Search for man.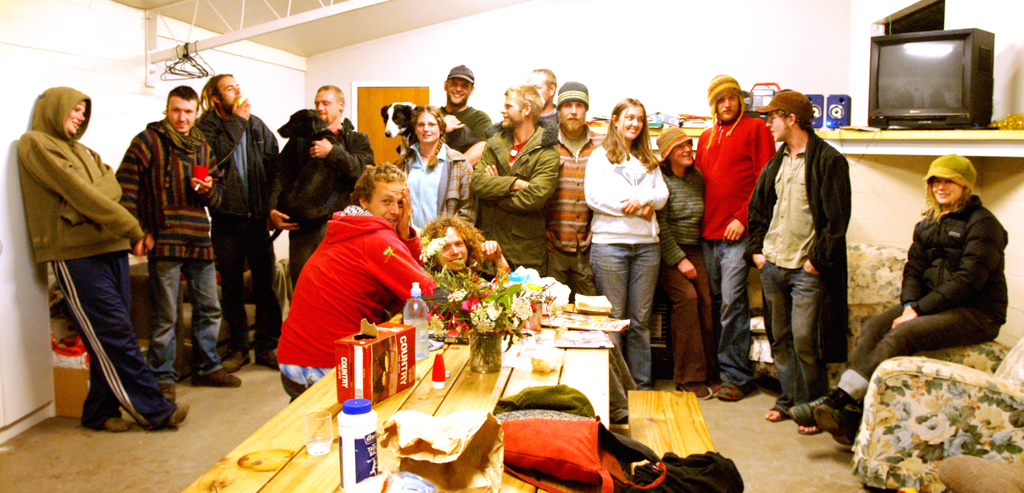
Found at <box>434,62,493,149</box>.
